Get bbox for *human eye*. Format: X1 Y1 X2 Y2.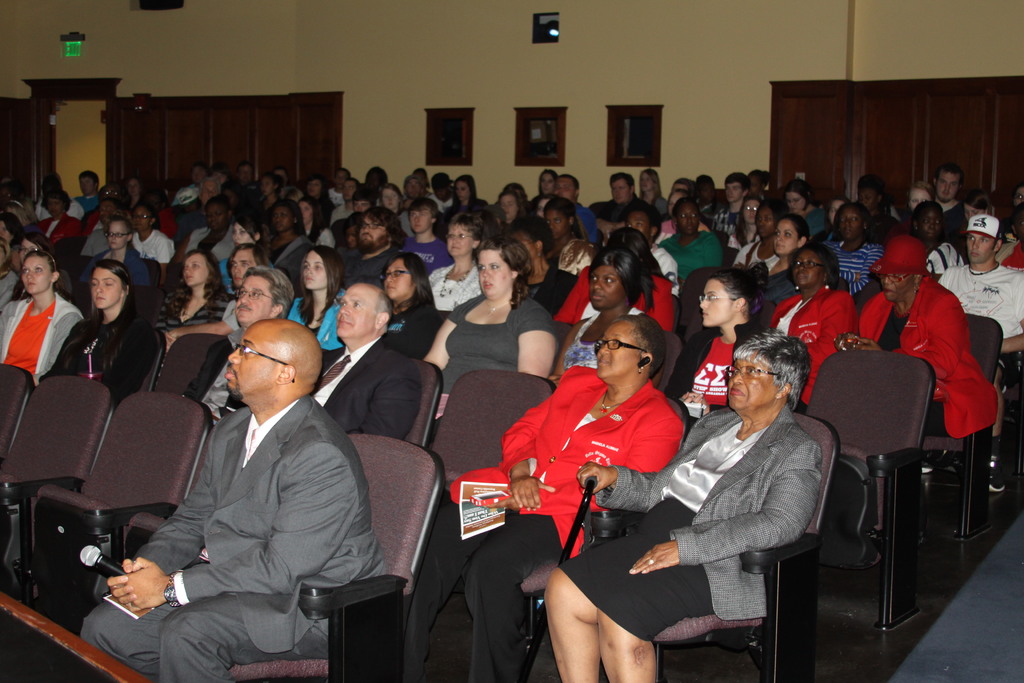
394 271 401 279.
